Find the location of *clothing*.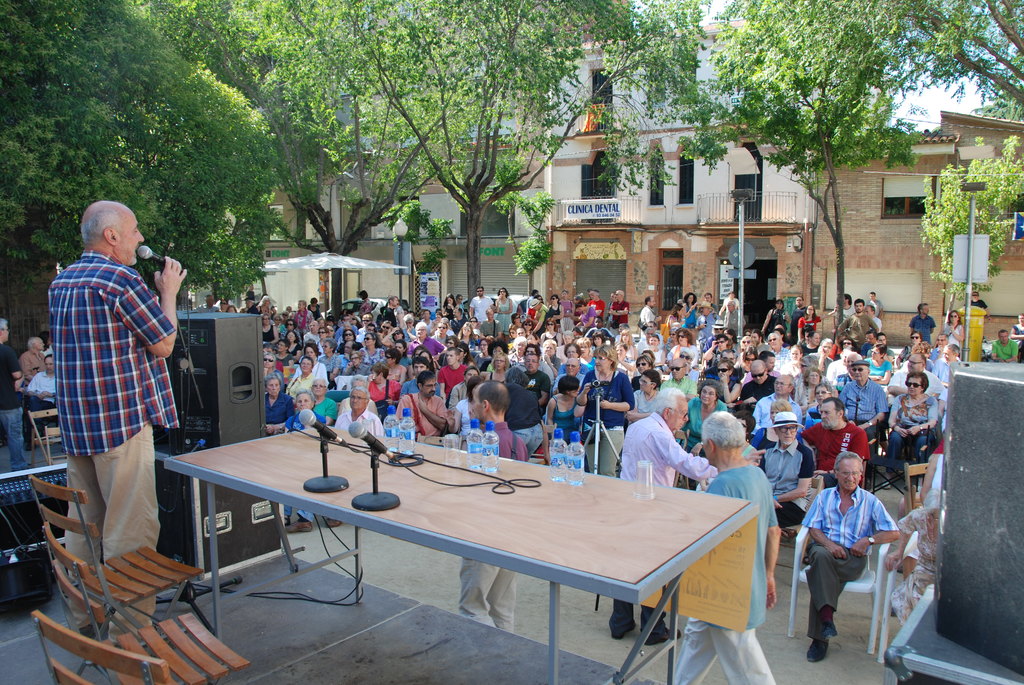
Location: 486 370 508 384.
